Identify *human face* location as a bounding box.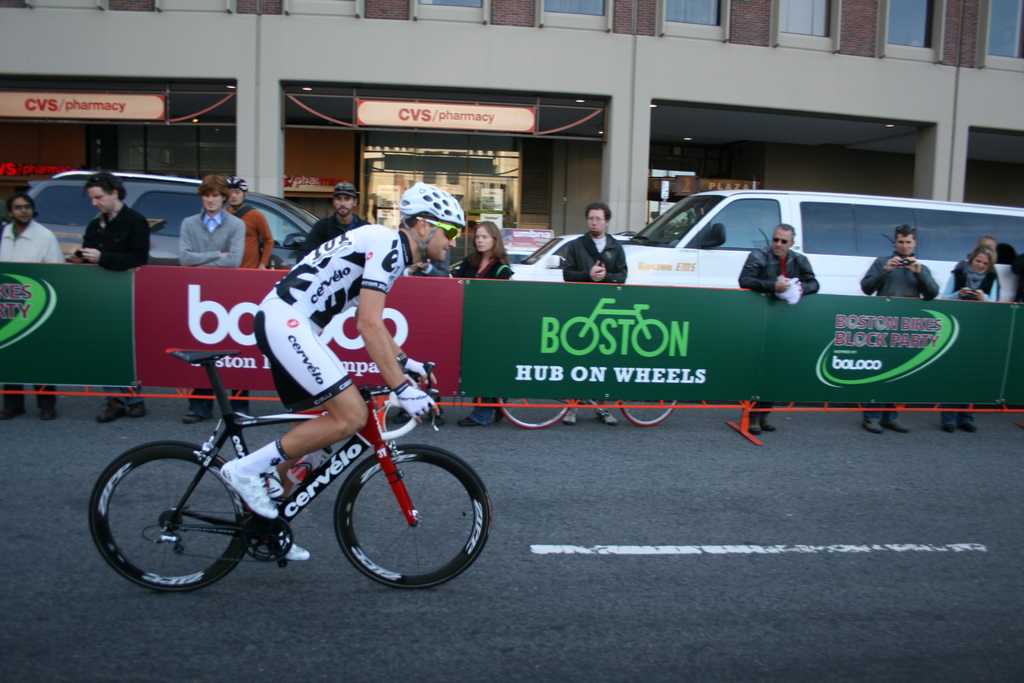
(335, 193, 360, 215).
